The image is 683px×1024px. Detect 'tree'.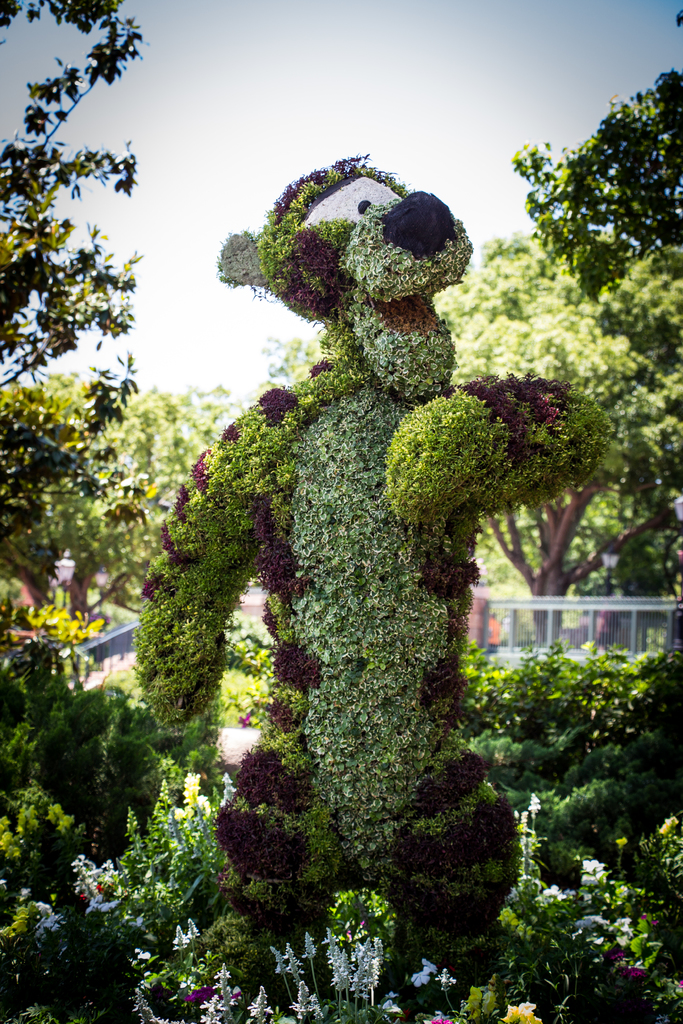
Detection: {"x1": 514, "y1": 70, "x2": 682, "y2": 372}.
